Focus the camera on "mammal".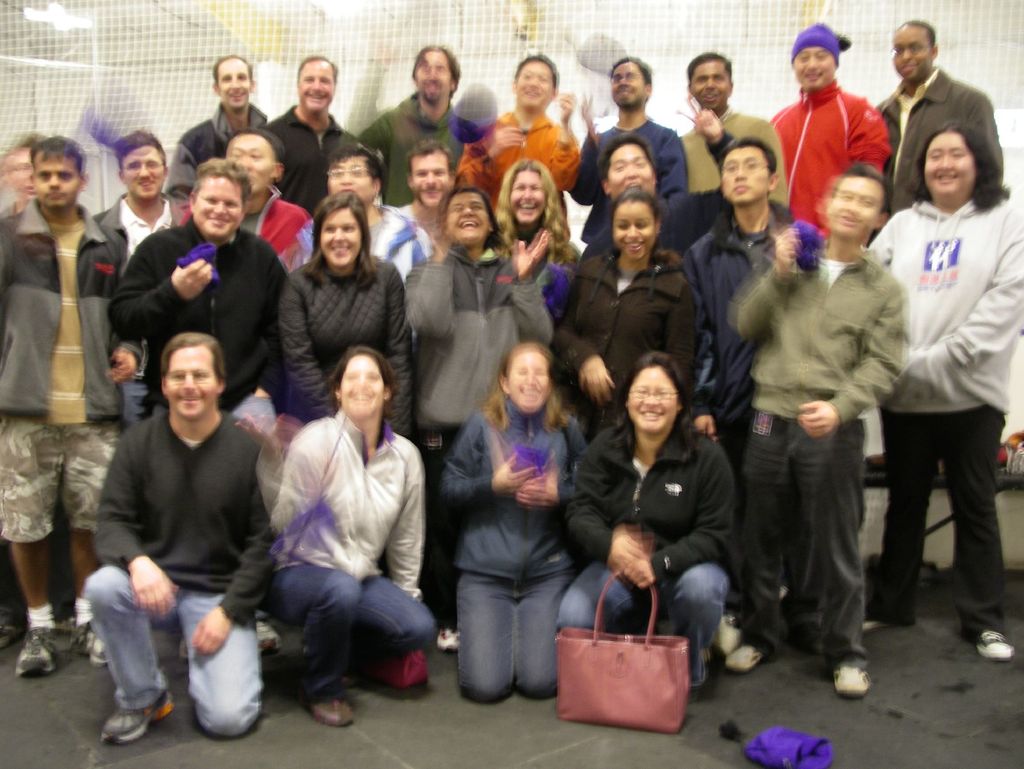
Focus region: (left=177, top=52, right=292, bottom=171).
